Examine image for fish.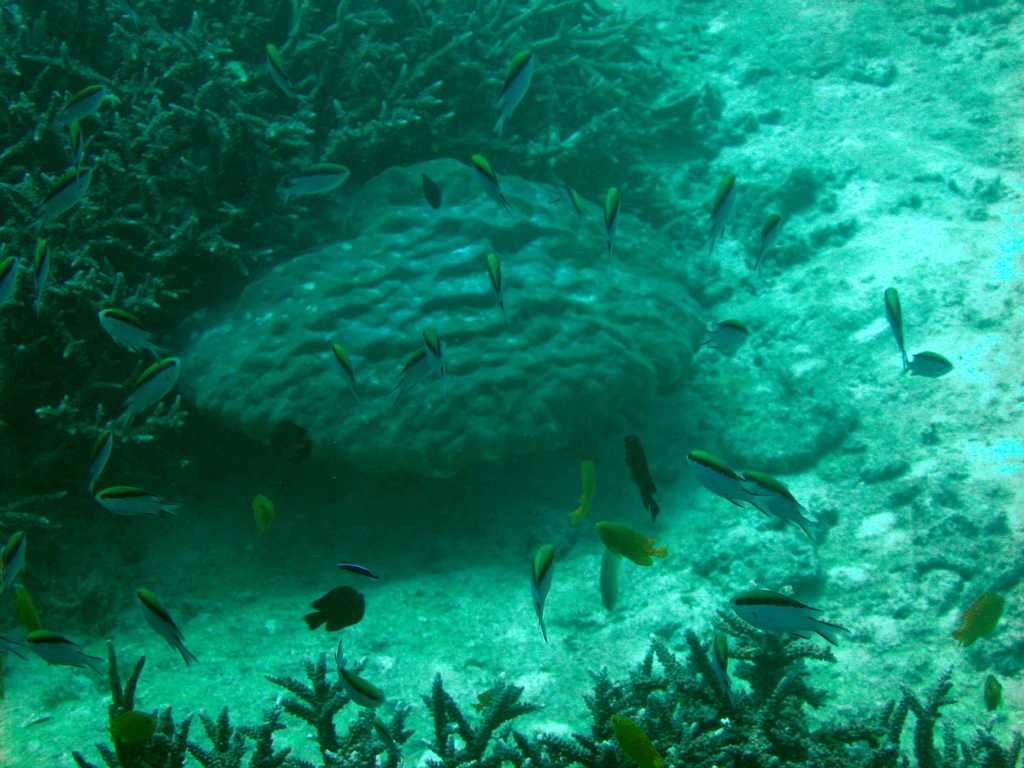
Examination result: [x1=109, y1=709, x2=159, y2=743].
